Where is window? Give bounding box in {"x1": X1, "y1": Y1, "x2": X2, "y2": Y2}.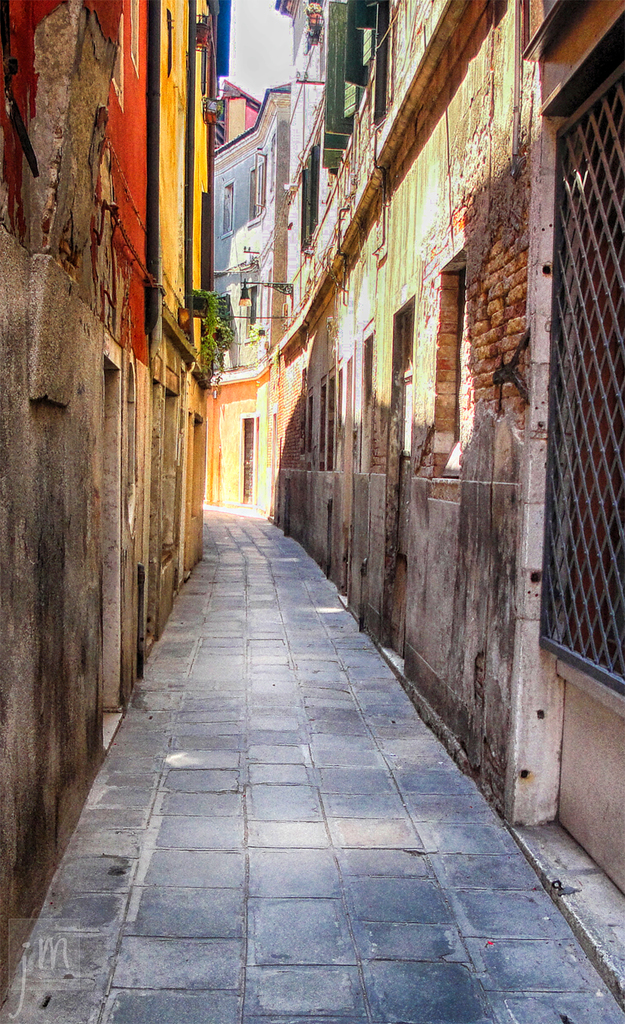
{"x1": 353, "y1": 320, "x2": 376, "y2": 473}.
